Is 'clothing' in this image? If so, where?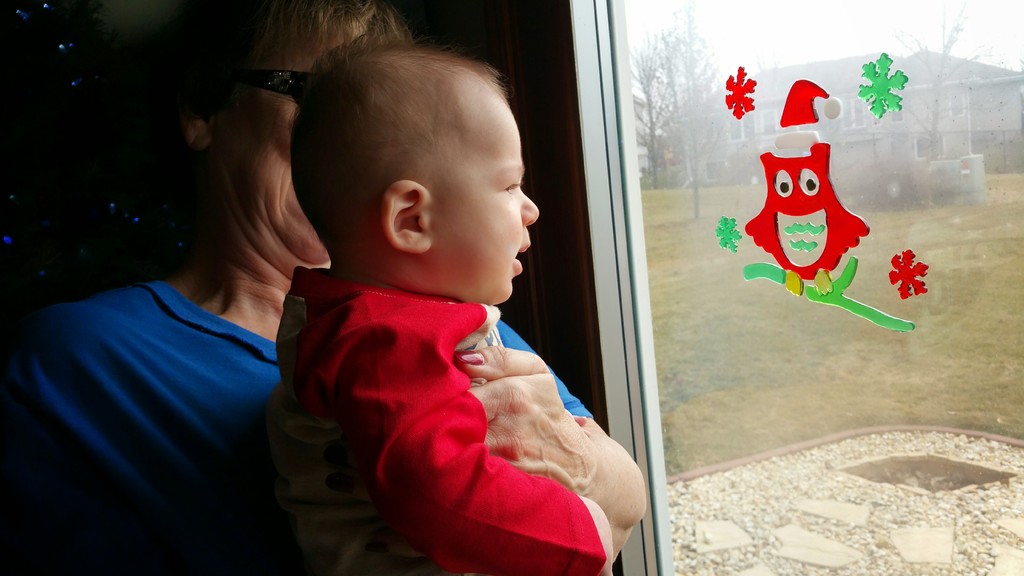
Yes, at 1,268,595,570.
